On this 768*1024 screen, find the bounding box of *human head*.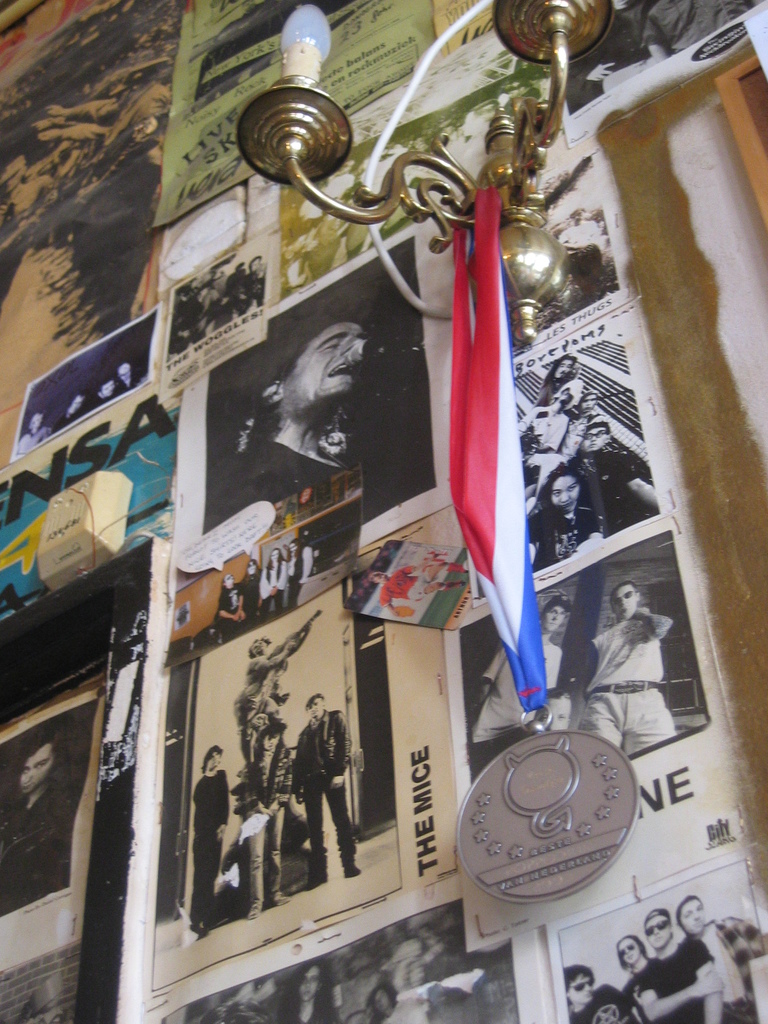
Bounding box: bbox(202, 742, 222, 770).
